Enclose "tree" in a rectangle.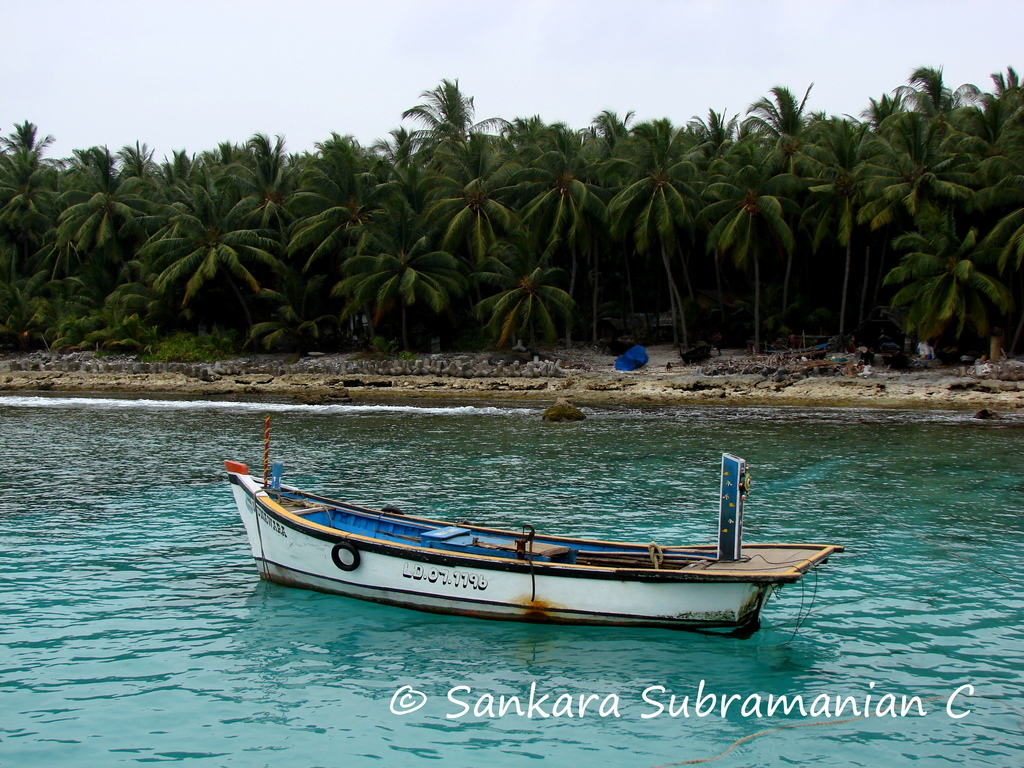
select_region(387, 68, 483, 157).
